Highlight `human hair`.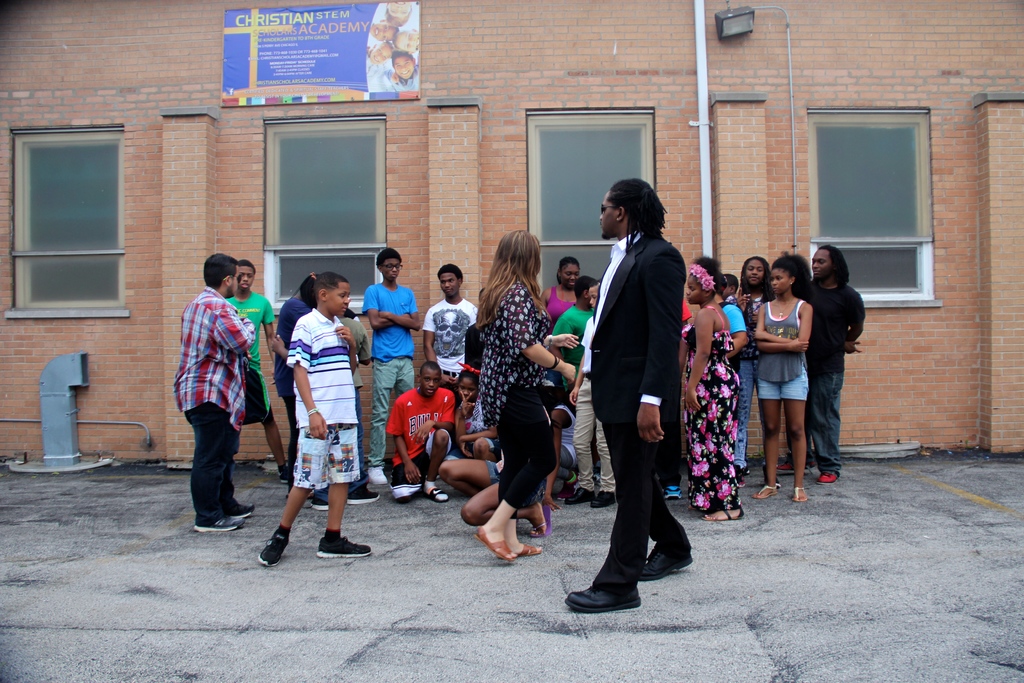
Highlighted region: pyautogui.locateOnScreen(602, 176, 673, 256).
